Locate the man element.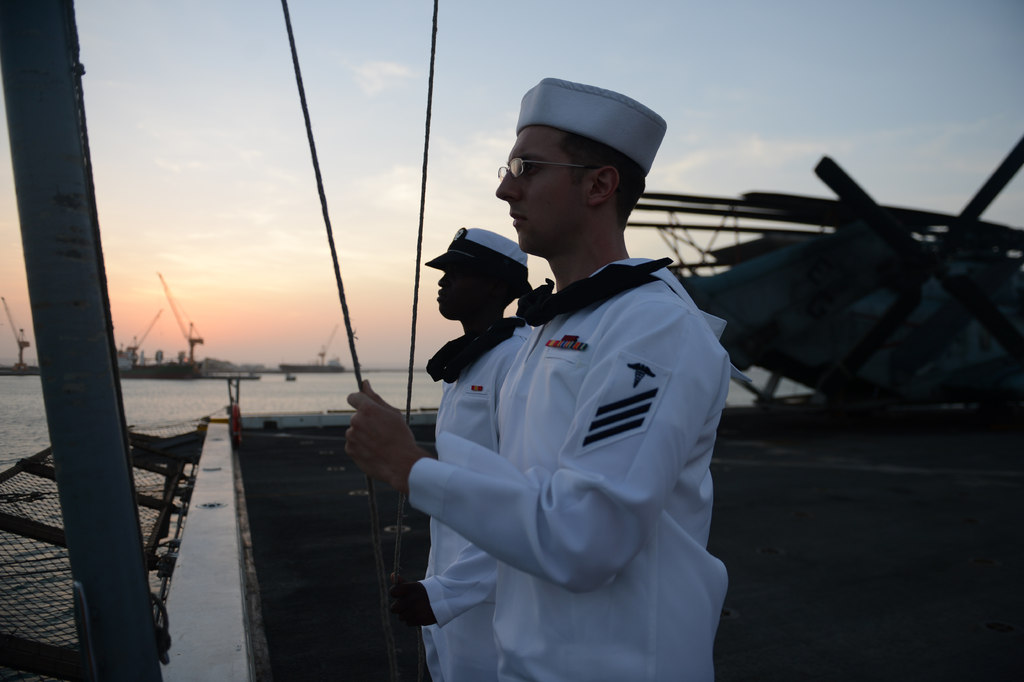
Element bbox: bbox=(408, 84, 739, 662).
